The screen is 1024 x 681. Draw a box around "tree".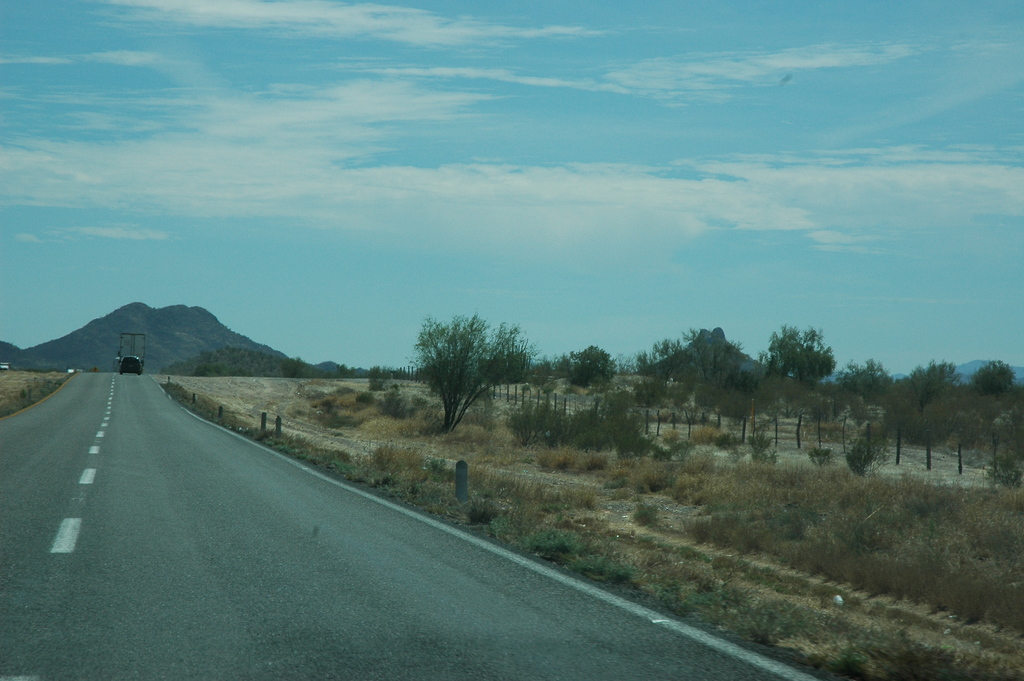
detection(412, 314, 535, 432).
